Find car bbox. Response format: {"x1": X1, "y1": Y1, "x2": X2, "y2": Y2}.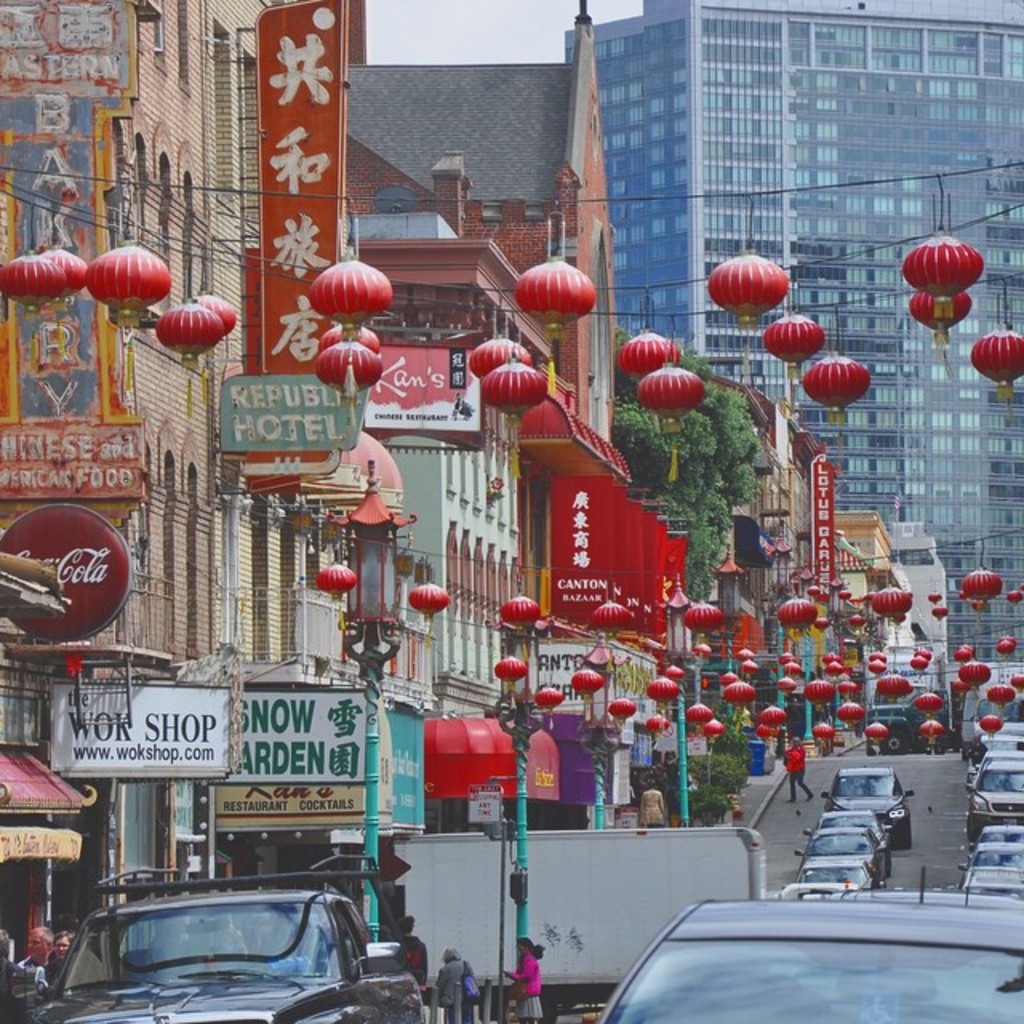
{"x1": 53, "y1": 886, "x2": 392, "y2": 1016}.
